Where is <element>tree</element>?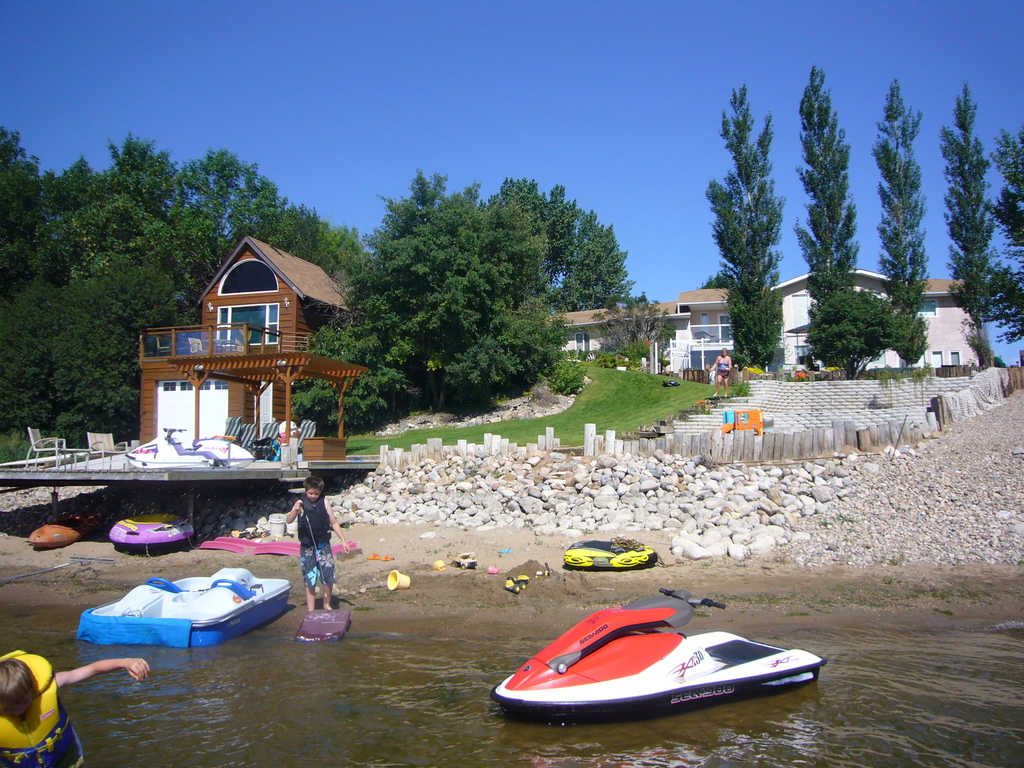
{"left": 941, "top": 81, "right": 989, "bottom": 371}.
